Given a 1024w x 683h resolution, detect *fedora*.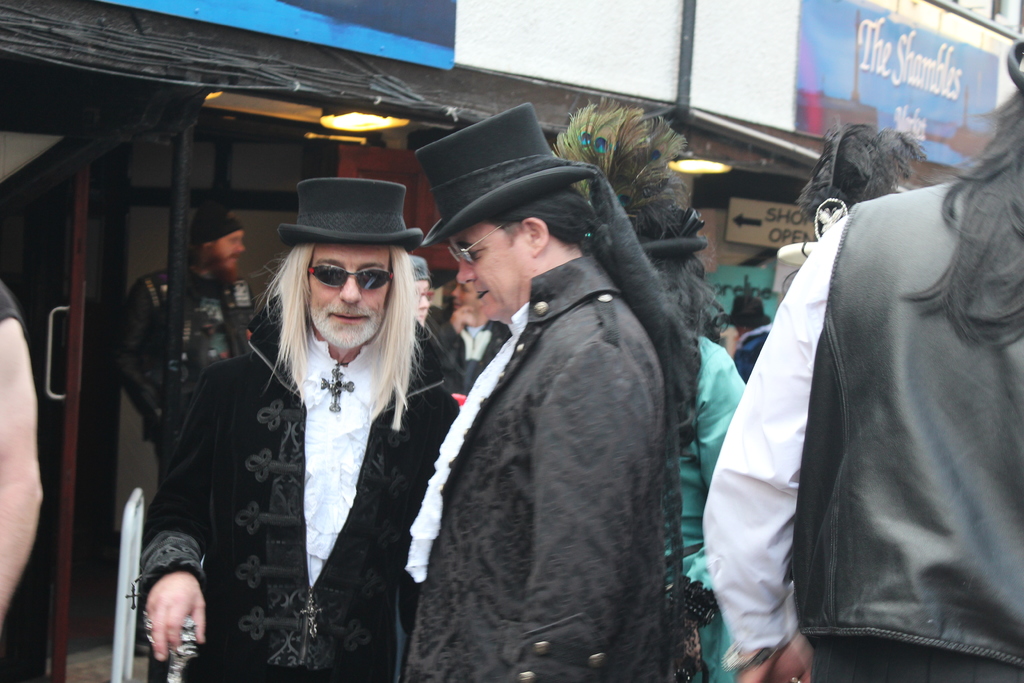
413:101:596:245.
